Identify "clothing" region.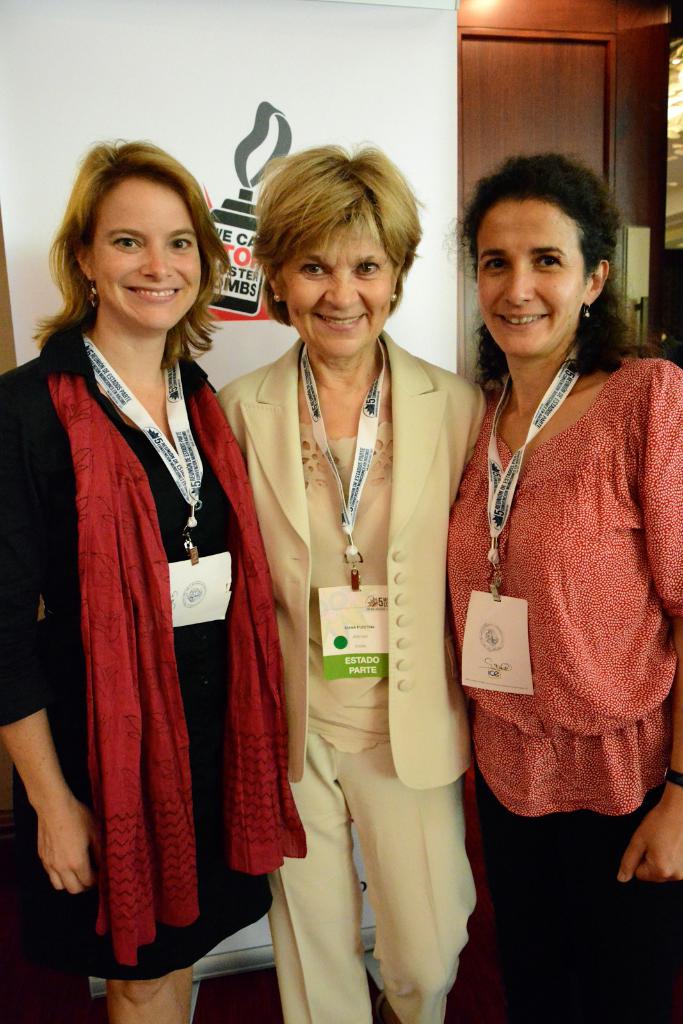
Region: select_region(246, 283, 479, 975).
